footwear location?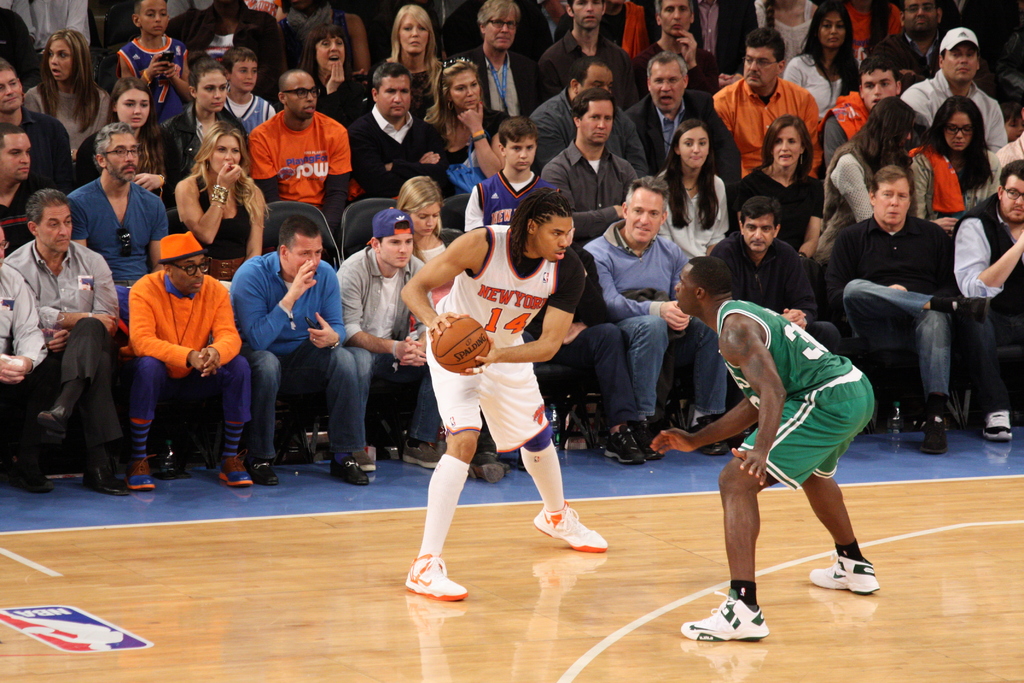
region(125, 464, 159, 488)
